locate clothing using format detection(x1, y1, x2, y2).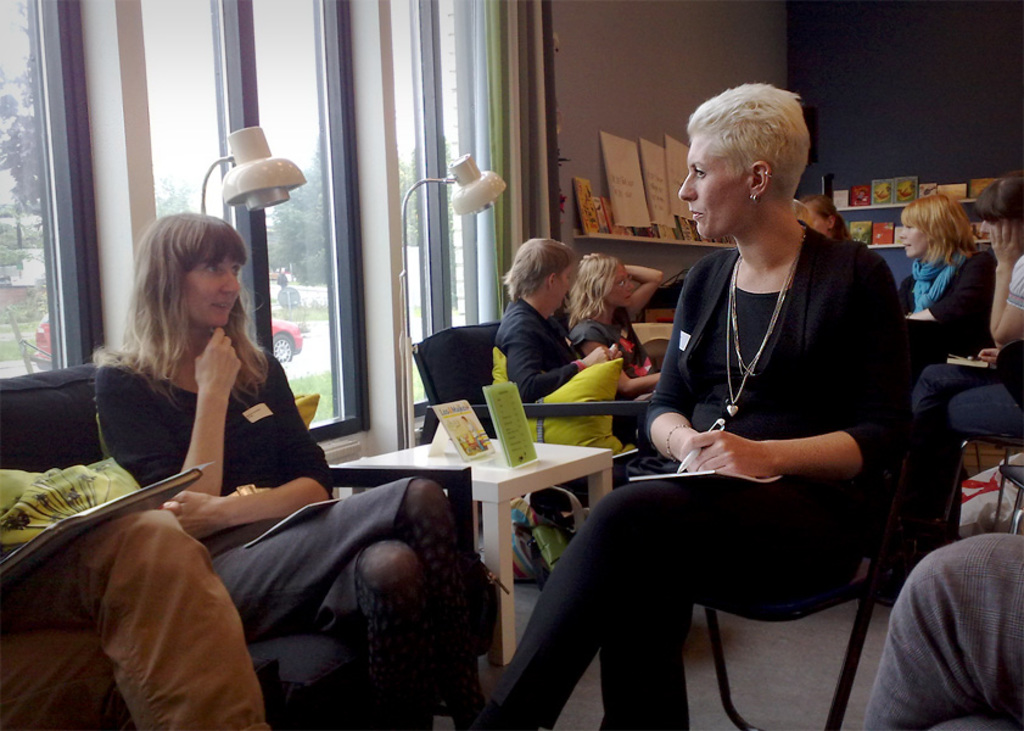
detection(0, 468, 264, 730).
